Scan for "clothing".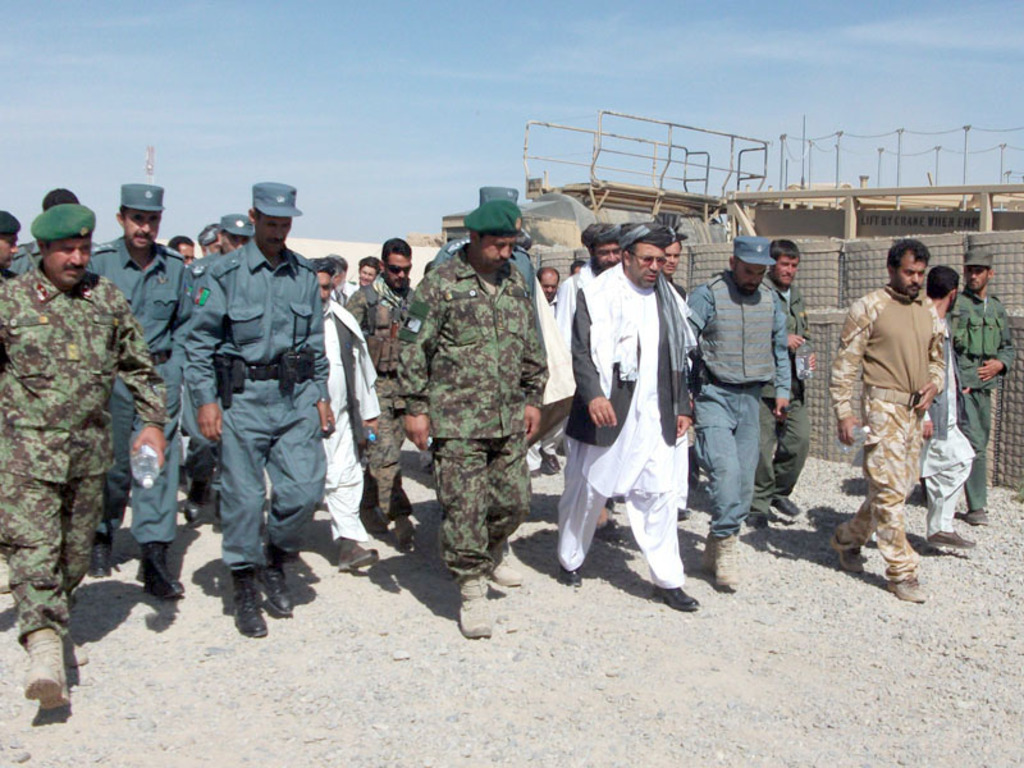
Scan result: [0,256,169,643].
